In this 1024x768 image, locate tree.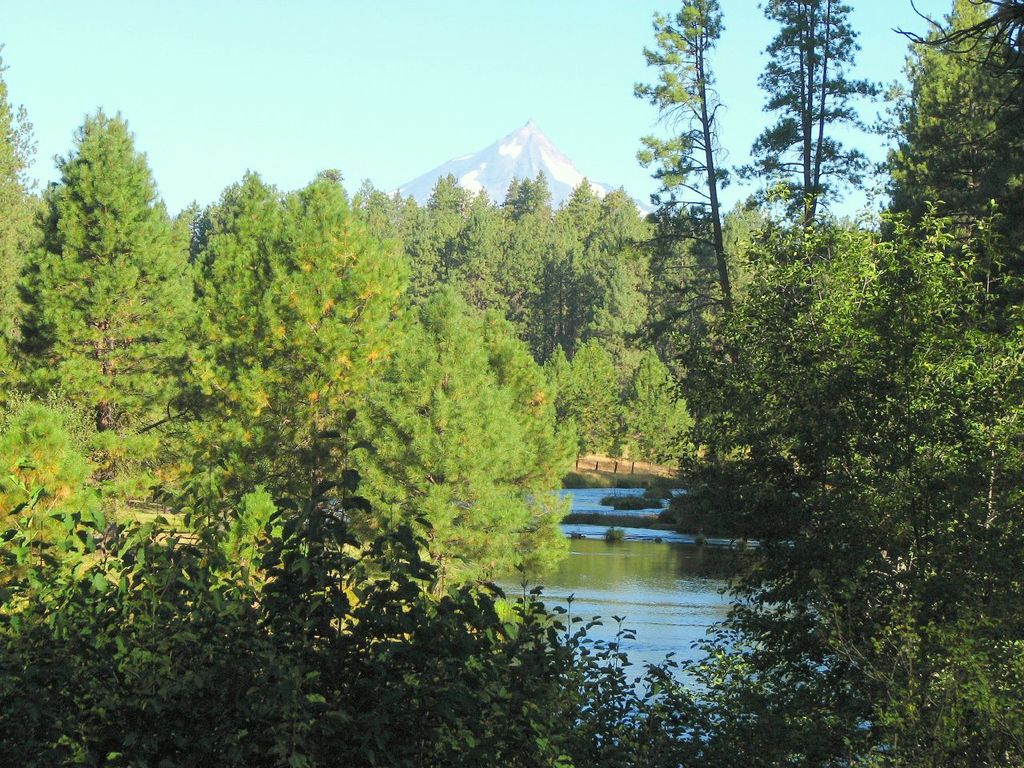
Bounding box: box=[633, 0, 746, 359].
